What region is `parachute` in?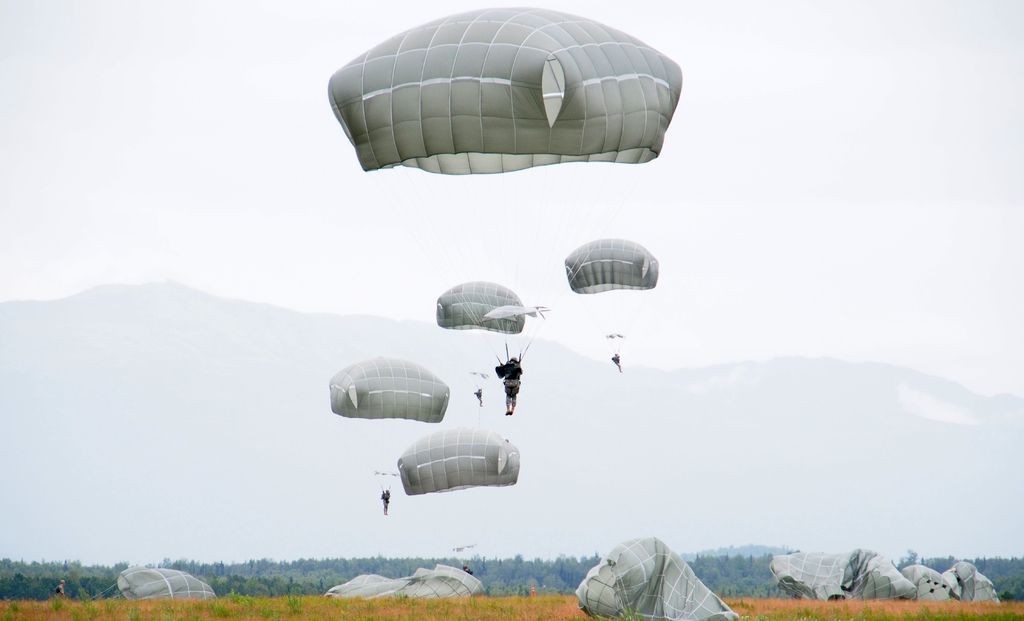
902:565:952:602.
